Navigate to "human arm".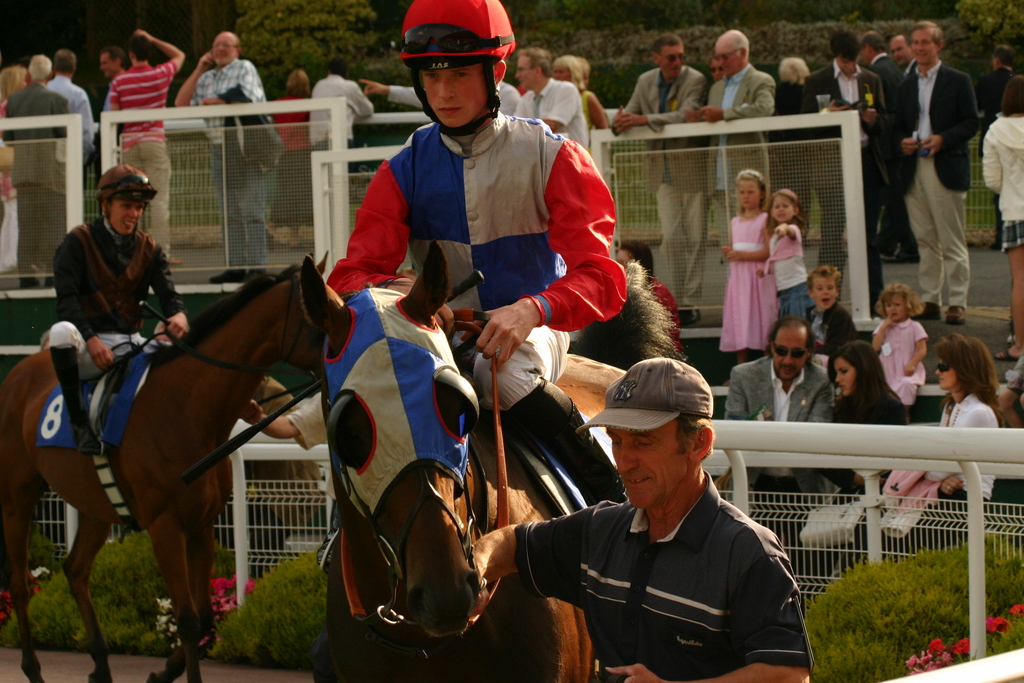
Navigation target: pyautogui.locateOnScreen(628, 63, 709, 124).
